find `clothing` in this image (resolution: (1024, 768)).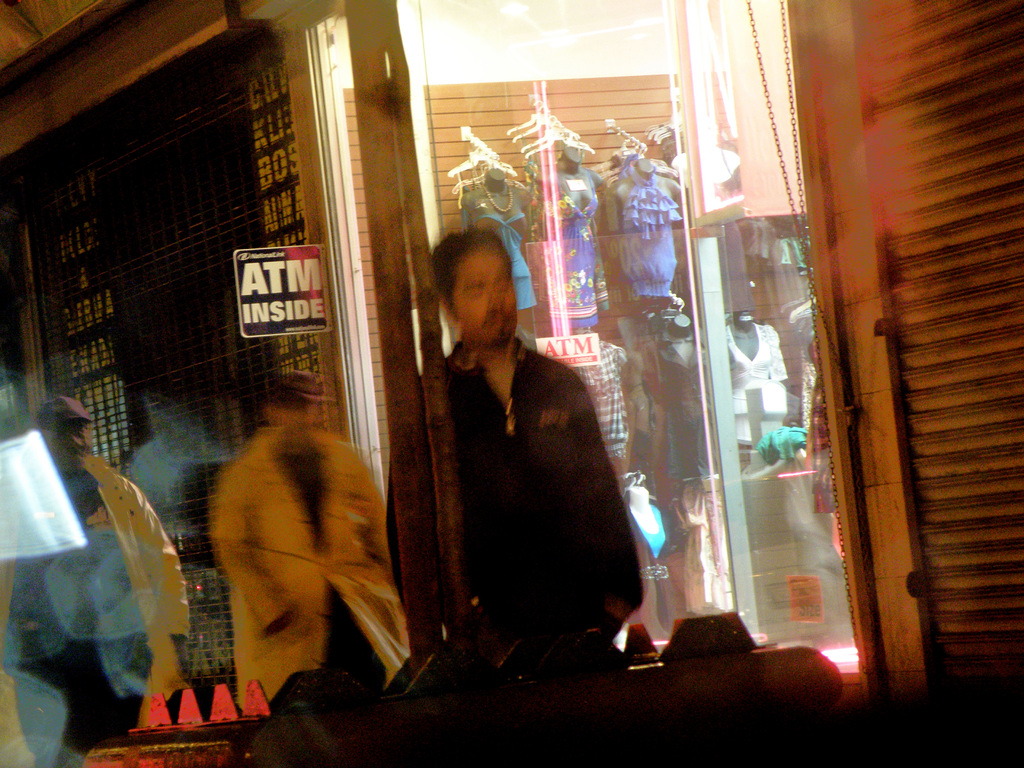
x1=724 y1=318 x2=776 y2=429.
